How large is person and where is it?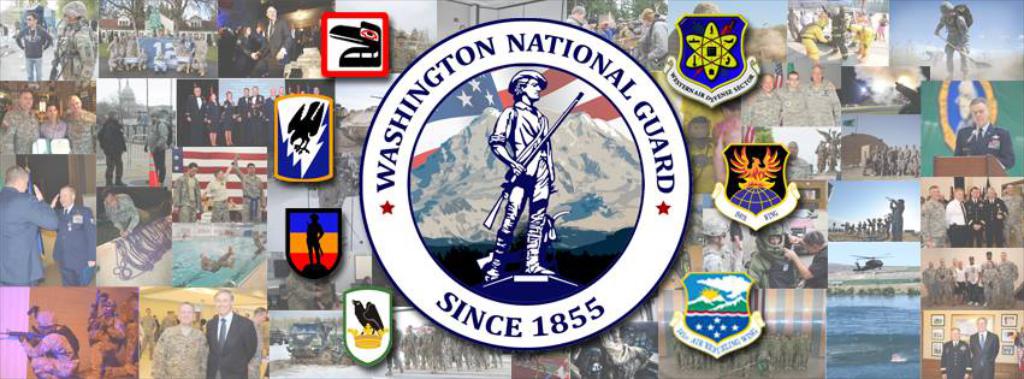
Bounding box: [x1=799, y1=59, x2=844, y2=123].
